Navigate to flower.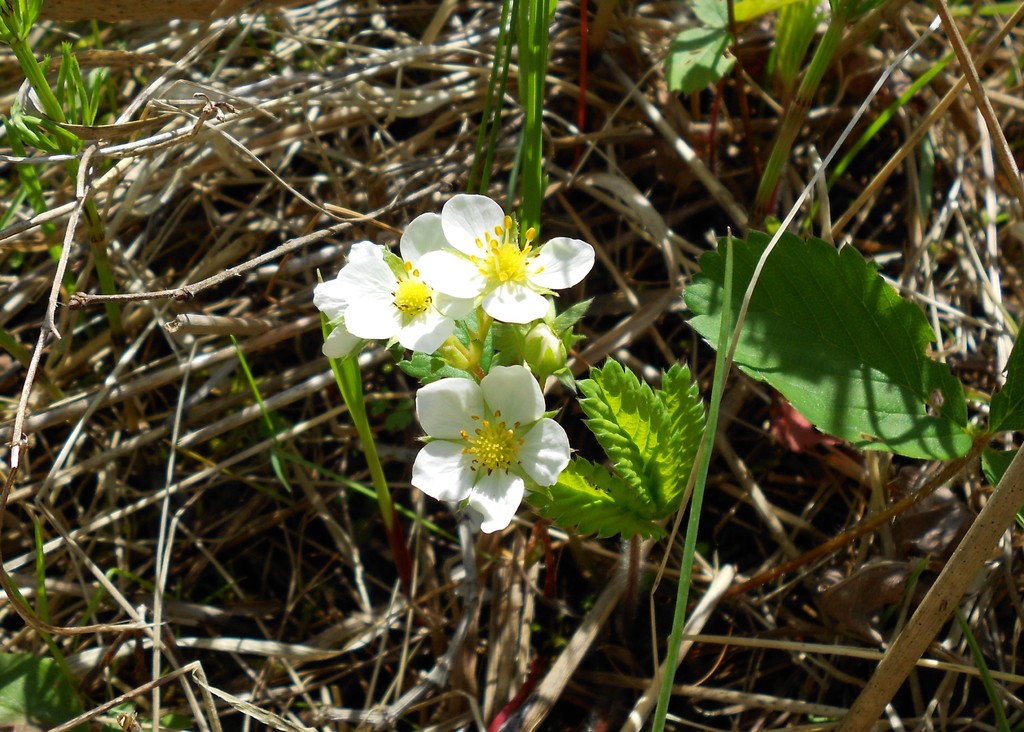
Navigation target: (413, 361, 573, 533).
